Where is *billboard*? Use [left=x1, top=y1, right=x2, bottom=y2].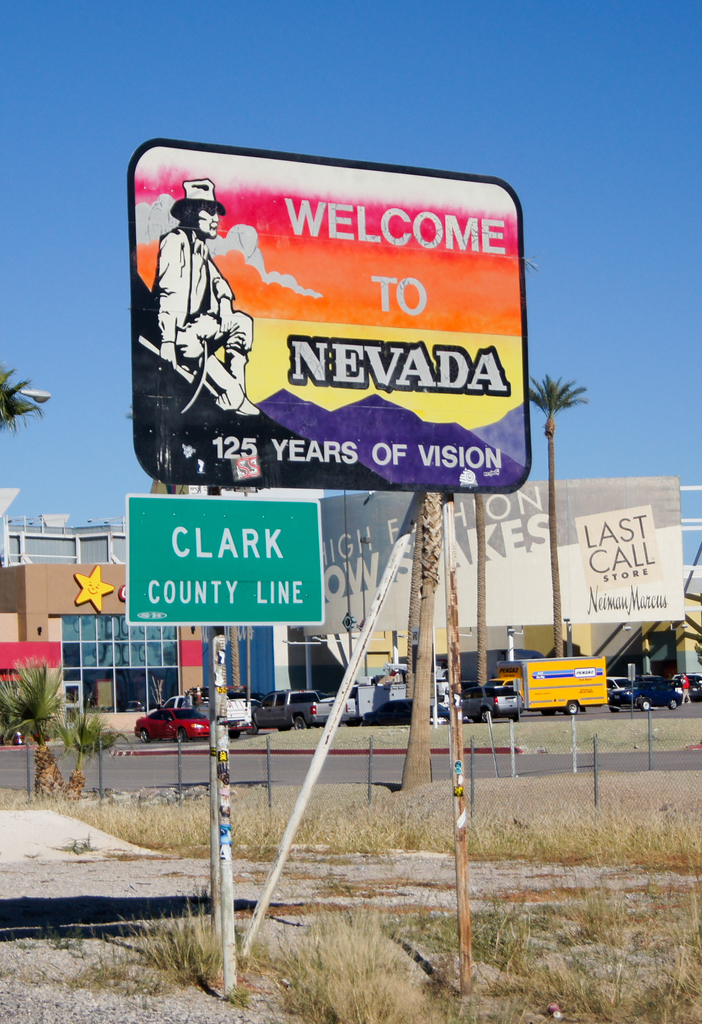
[left=131, top=139, right=530, bottom=500].
